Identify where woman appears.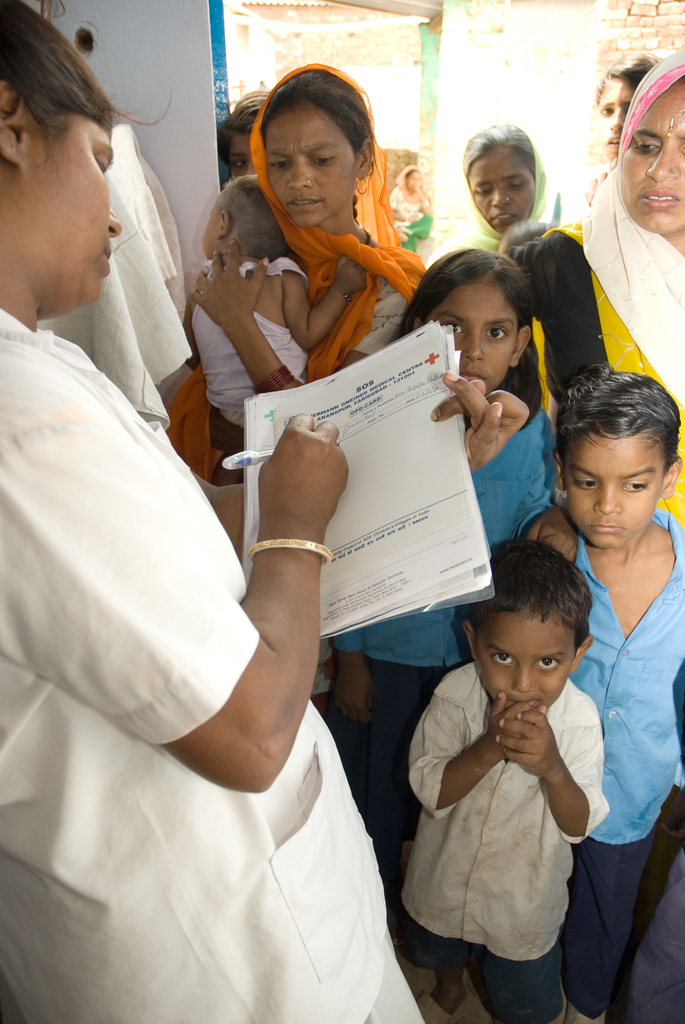
Appears at (173, 51, 437, 481).
